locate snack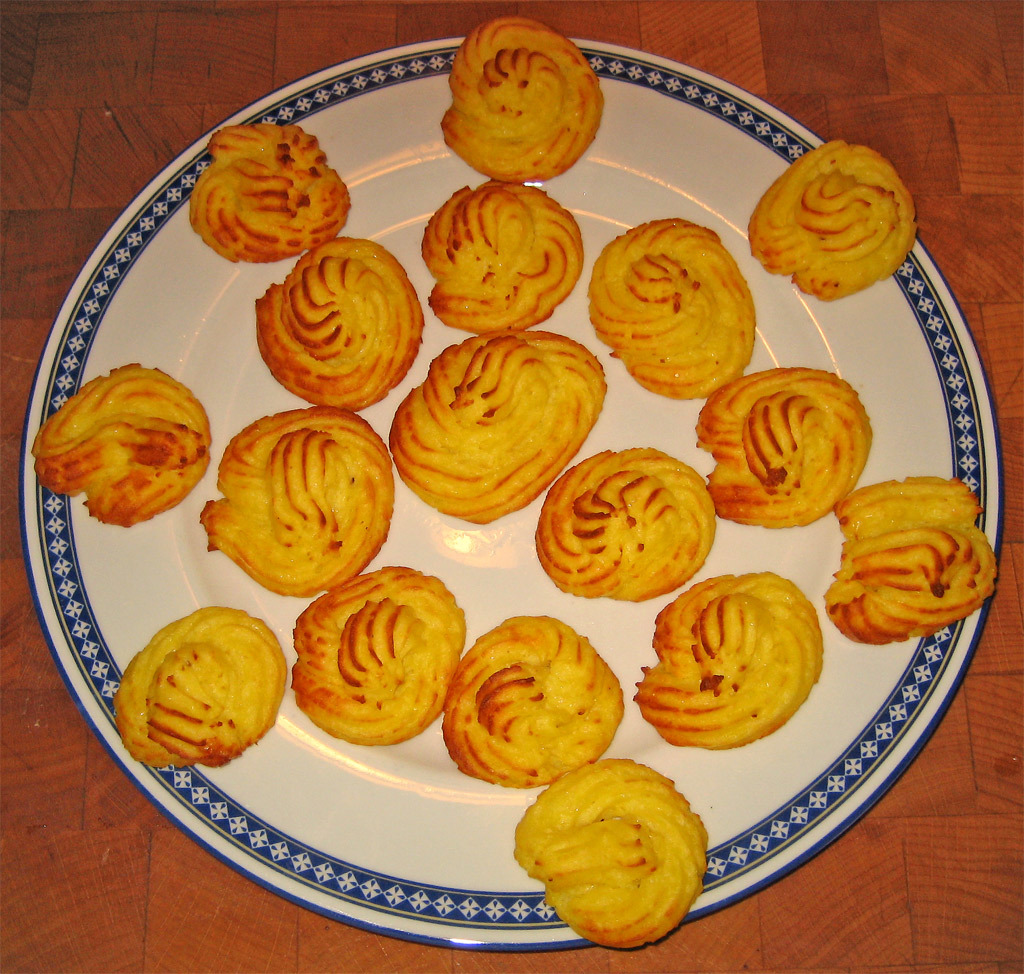
[421, 182, 585, 339]
